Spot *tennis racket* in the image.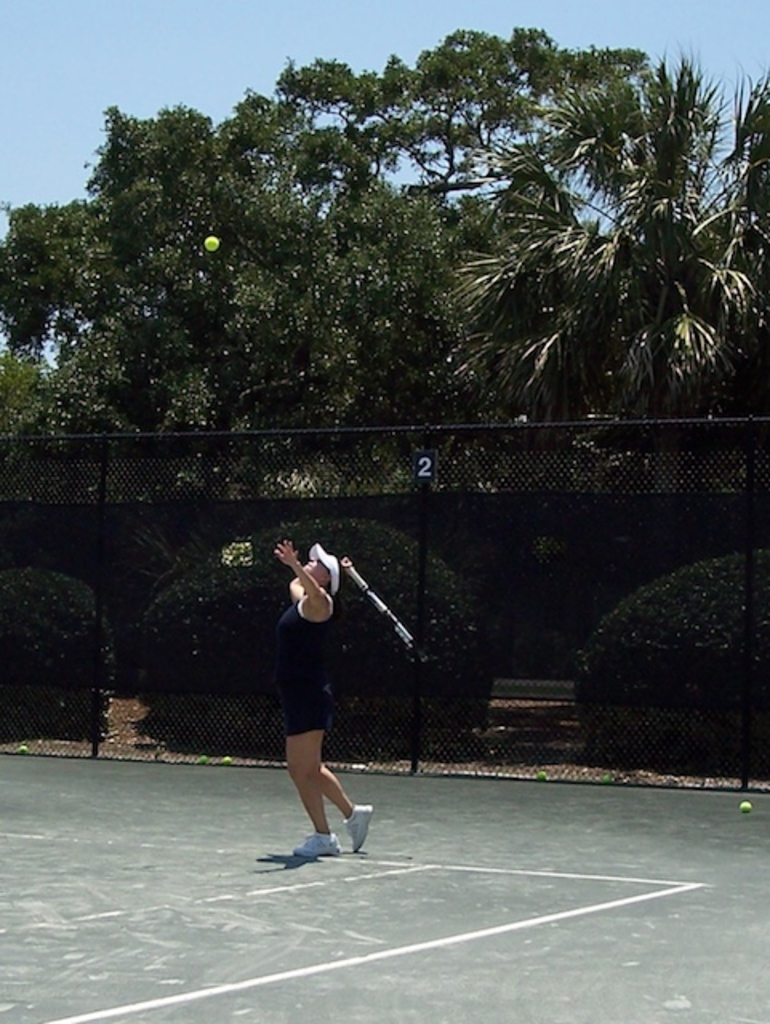
*tennis racket* found at bbox(336, 558, 416, 651).
